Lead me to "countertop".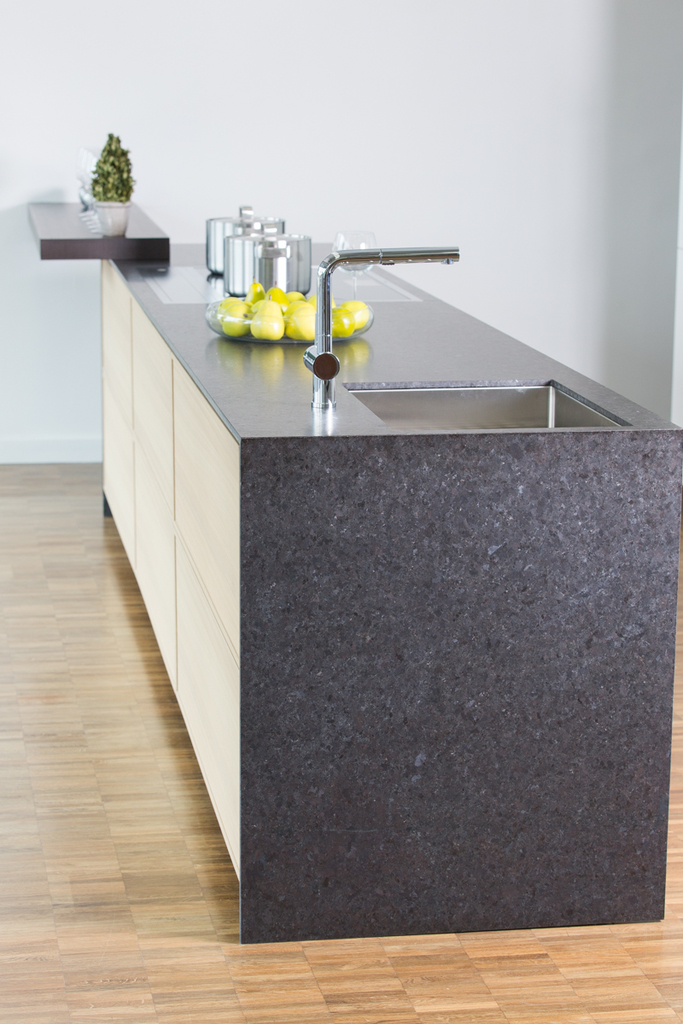
Lead to <box>96,230,682,946</box>.
